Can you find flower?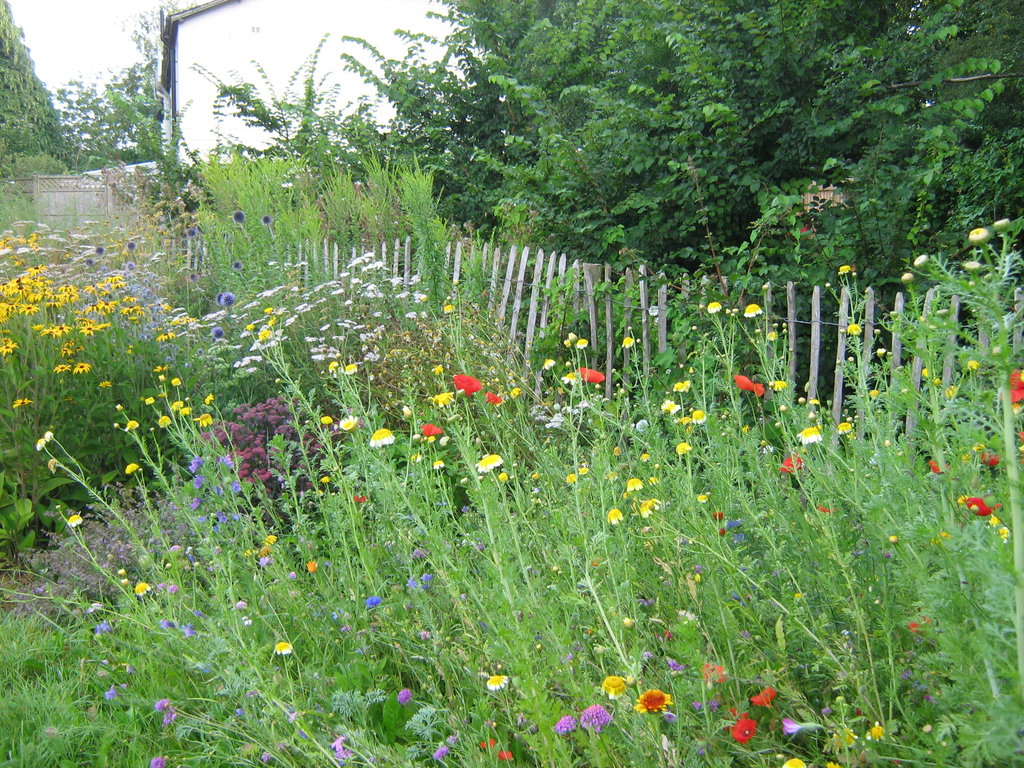
Yes, bounding box: [x1=780, y1=720, x2=822, y2=744].
